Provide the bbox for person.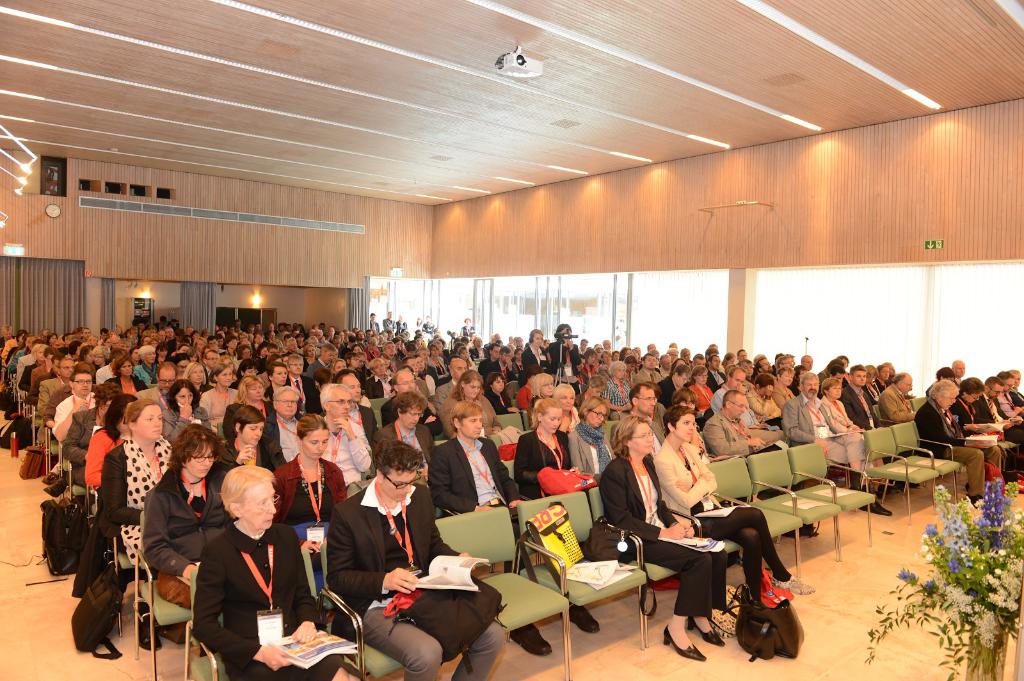
Rect(396, 314, 408, 333).
